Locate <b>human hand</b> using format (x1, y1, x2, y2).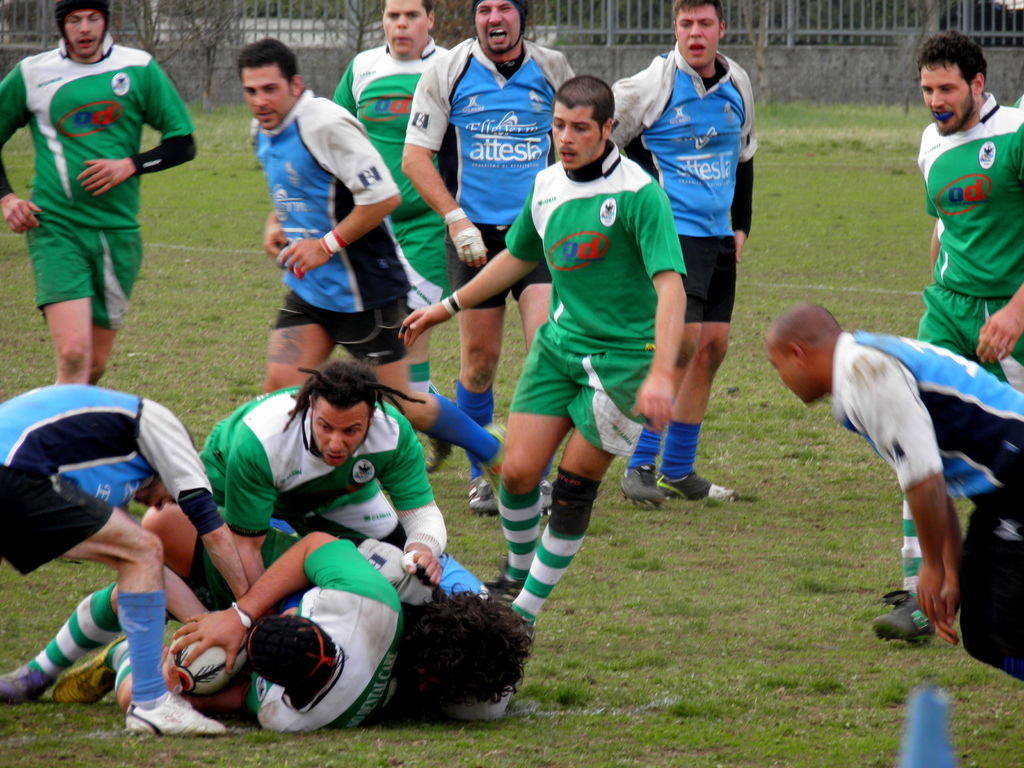
(934, 583, 962, 649).
